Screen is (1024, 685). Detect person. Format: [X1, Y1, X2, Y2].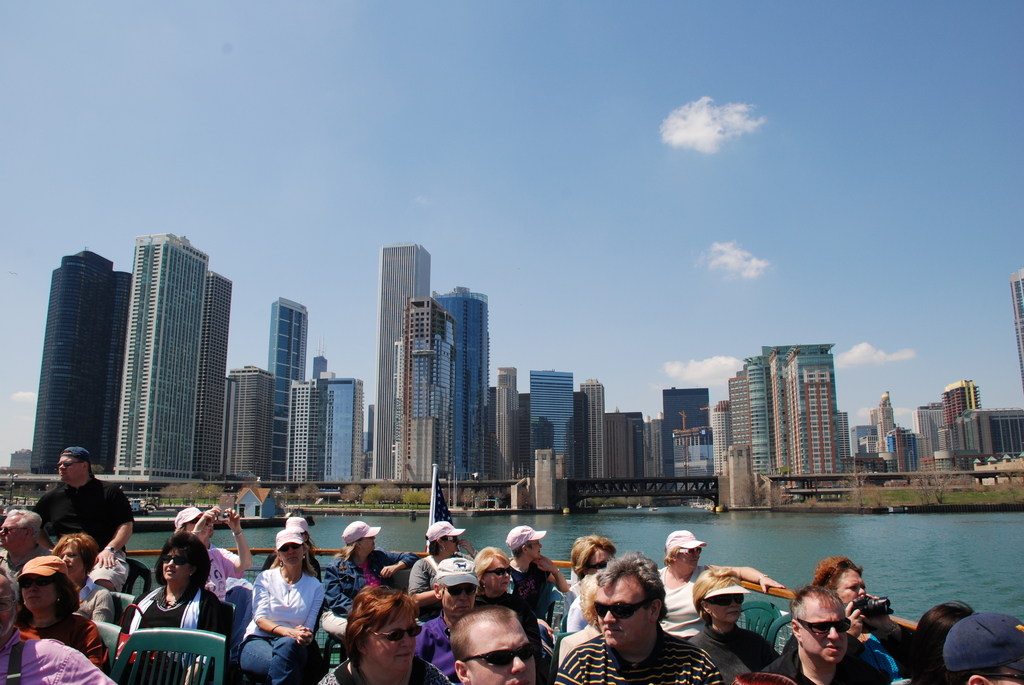
[899, 599, 975, 684].
